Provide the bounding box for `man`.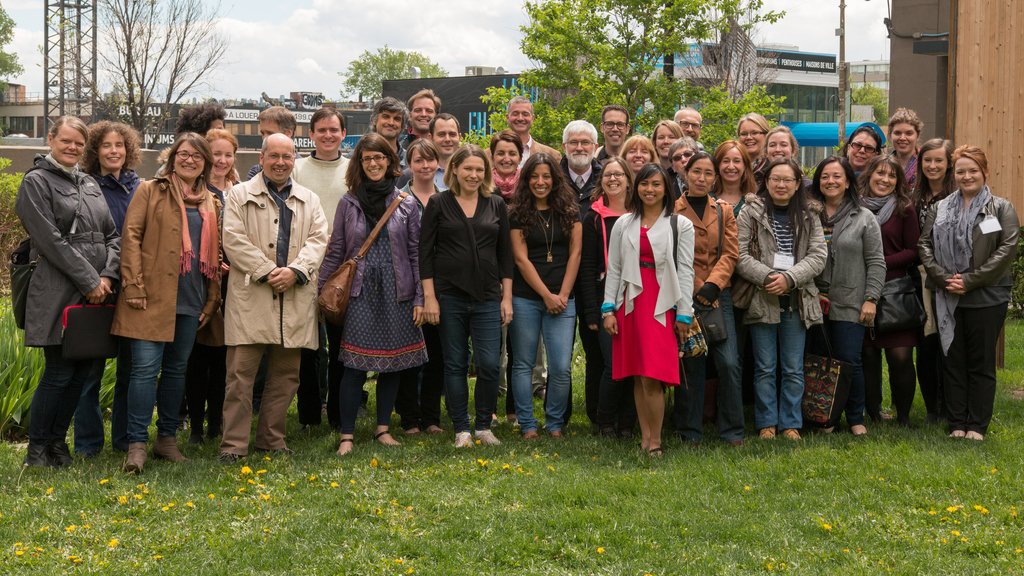
crop(672, 107, 700, 145).
